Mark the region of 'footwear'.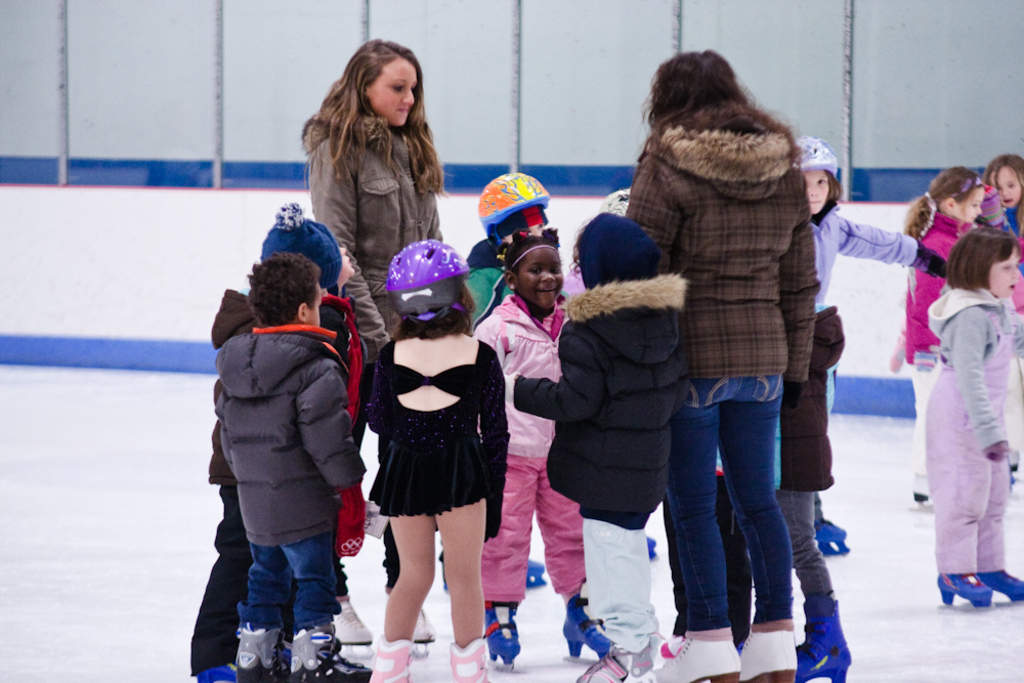
Region: left=738, top=622, right=805, bottom=682.
